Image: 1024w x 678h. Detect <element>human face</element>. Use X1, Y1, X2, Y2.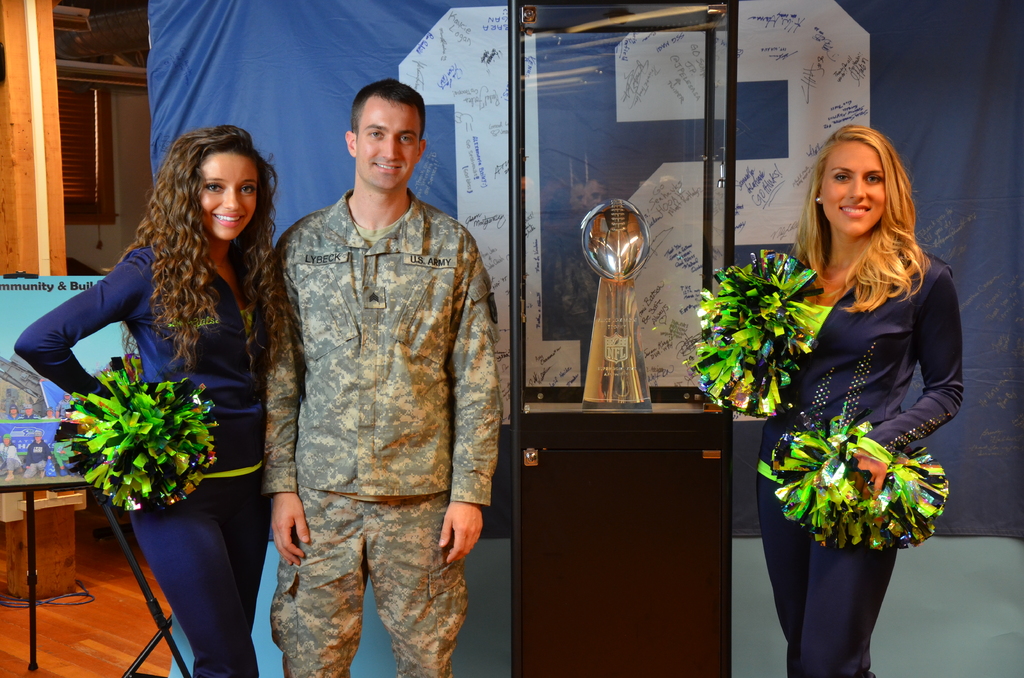
351, 93, 414, 189.
